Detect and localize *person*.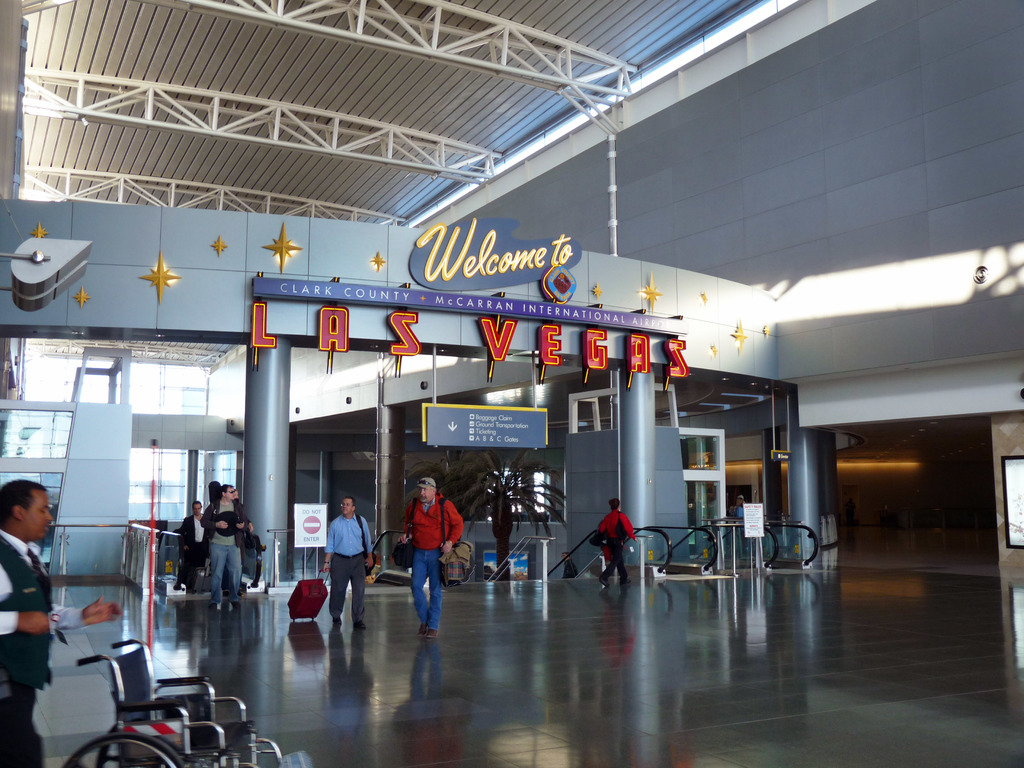
Localized at [x1=207, y1=488, x2=246, y2=609].
